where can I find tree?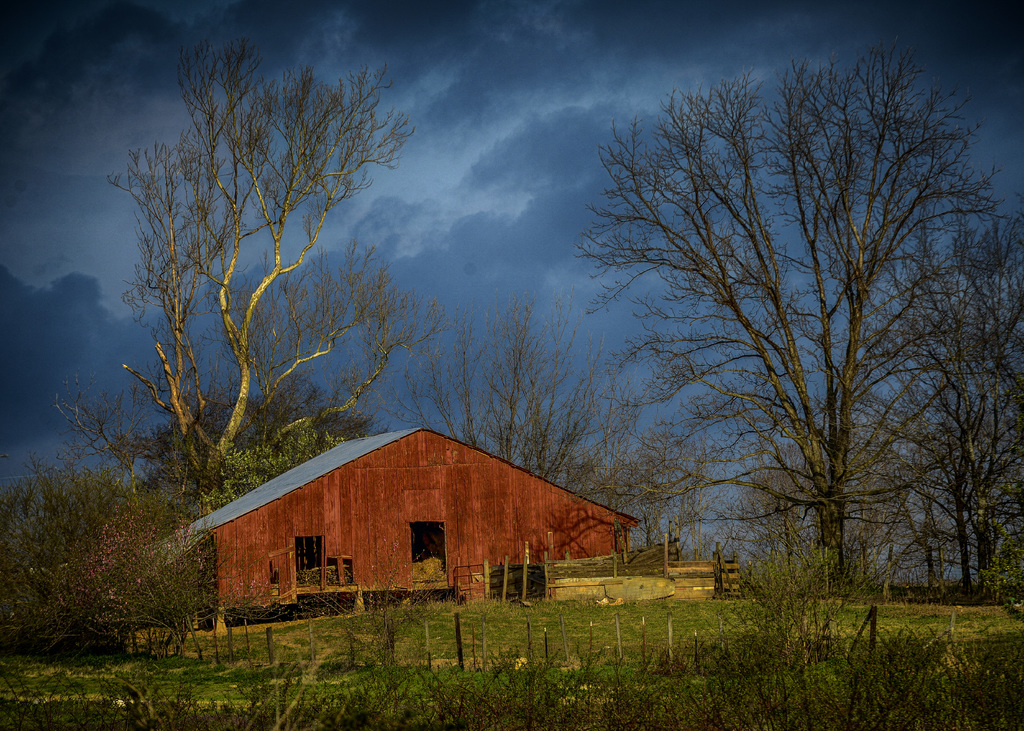
You can find it at box=[604, 412, 710, 558].
